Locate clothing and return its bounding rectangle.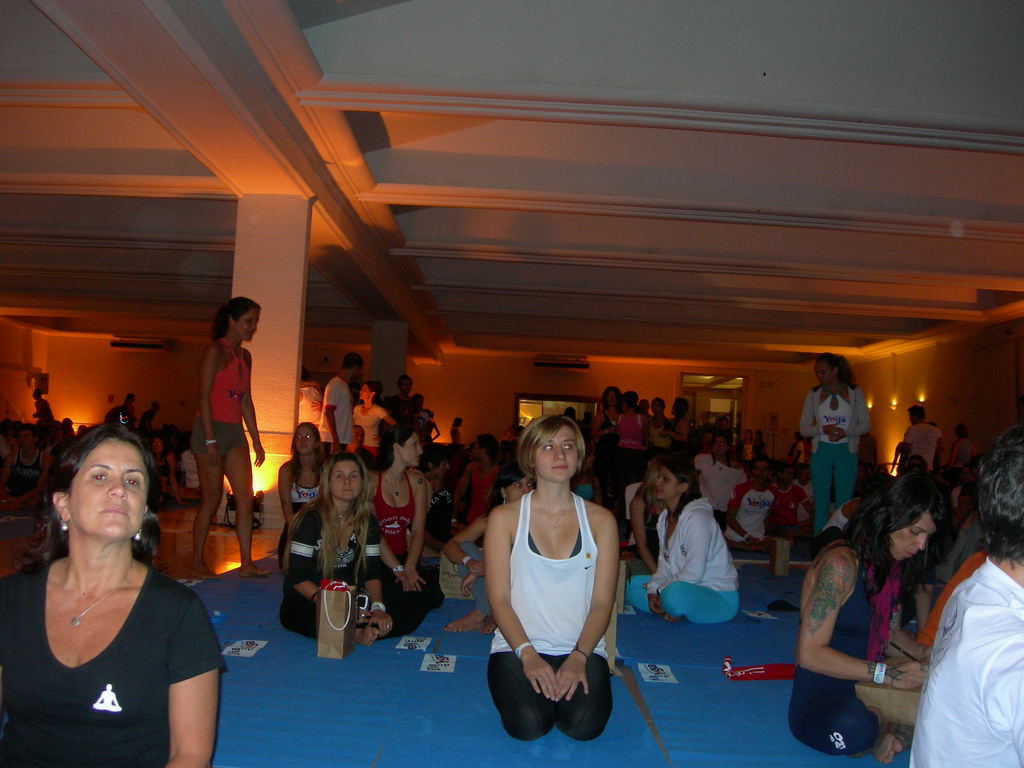
(left=191, top=342, right=253, bottom=465).
